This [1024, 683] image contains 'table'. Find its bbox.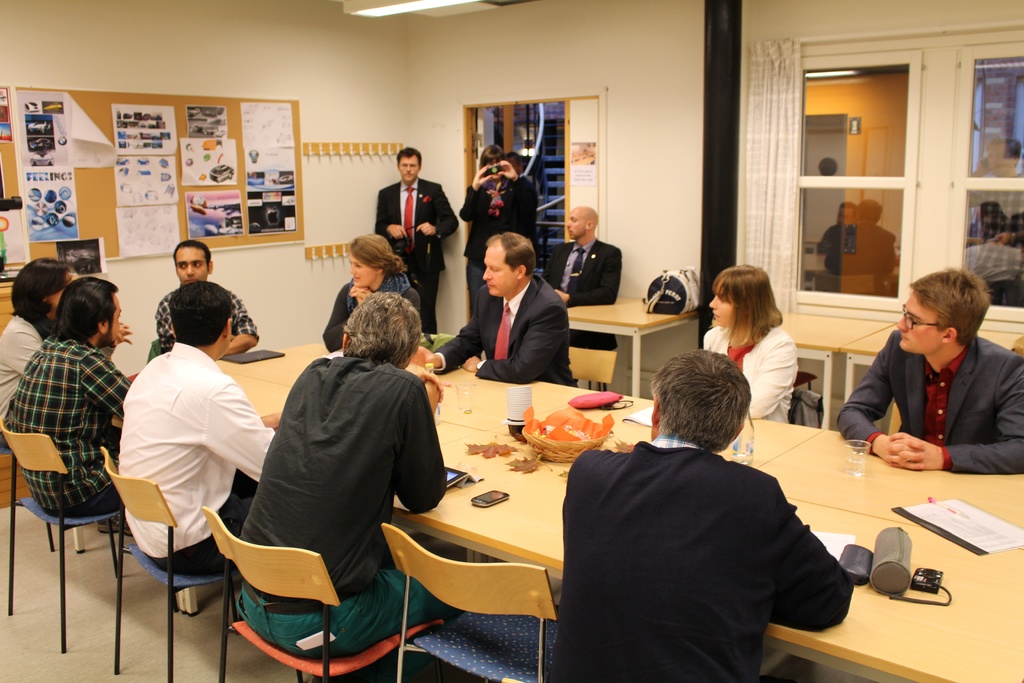
{"x1": 320, "y1": 341, "x2": 1023, "y2": 682}.
